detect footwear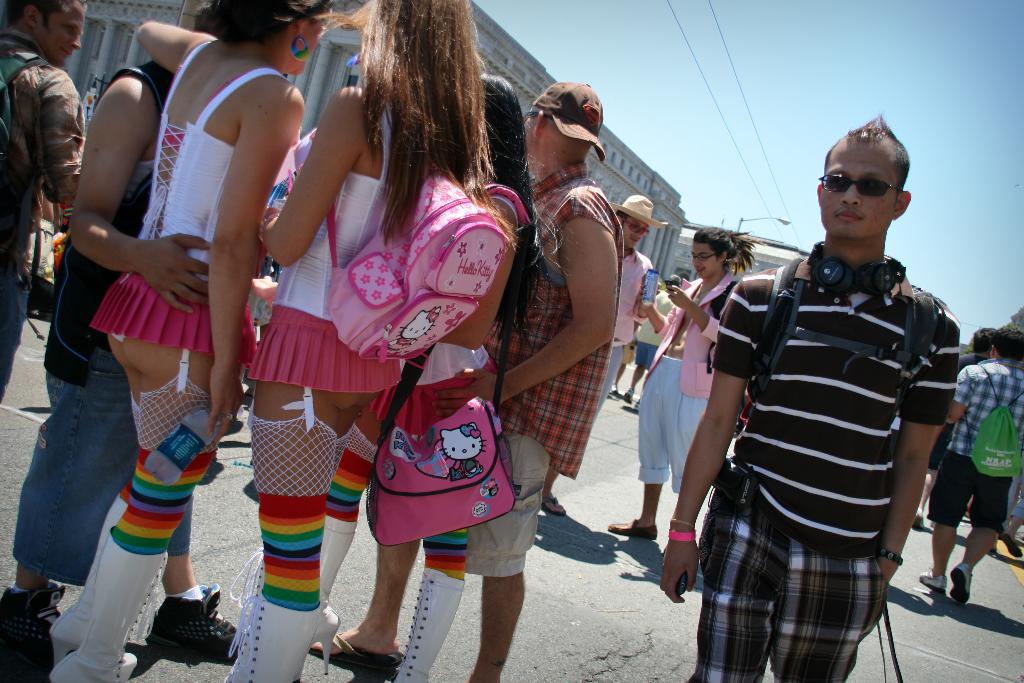
Rect(919, 569, 948, 589)
